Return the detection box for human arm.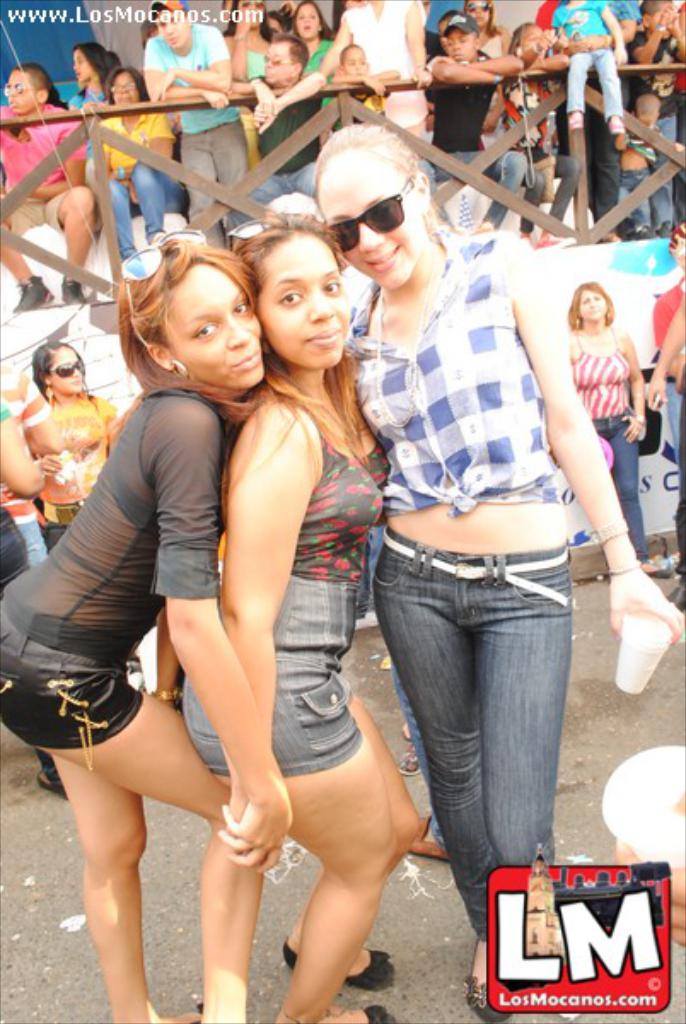
l=143, t=29, r=232, b=101.
